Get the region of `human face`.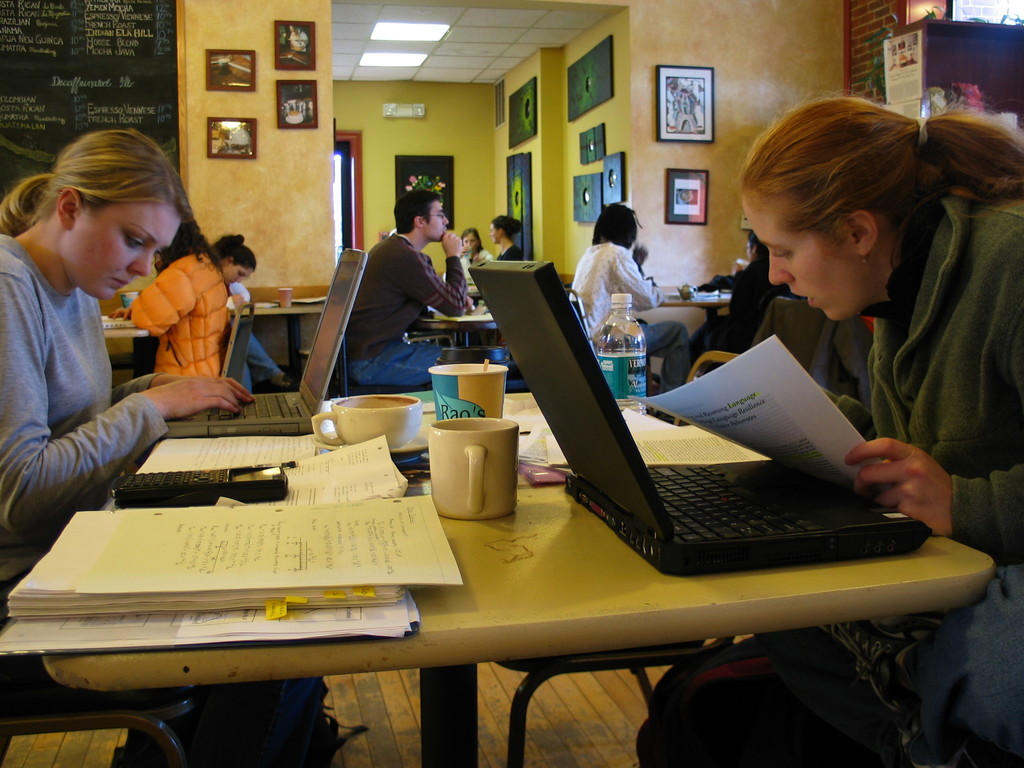
bbox=(744, 189, 854, 322).
